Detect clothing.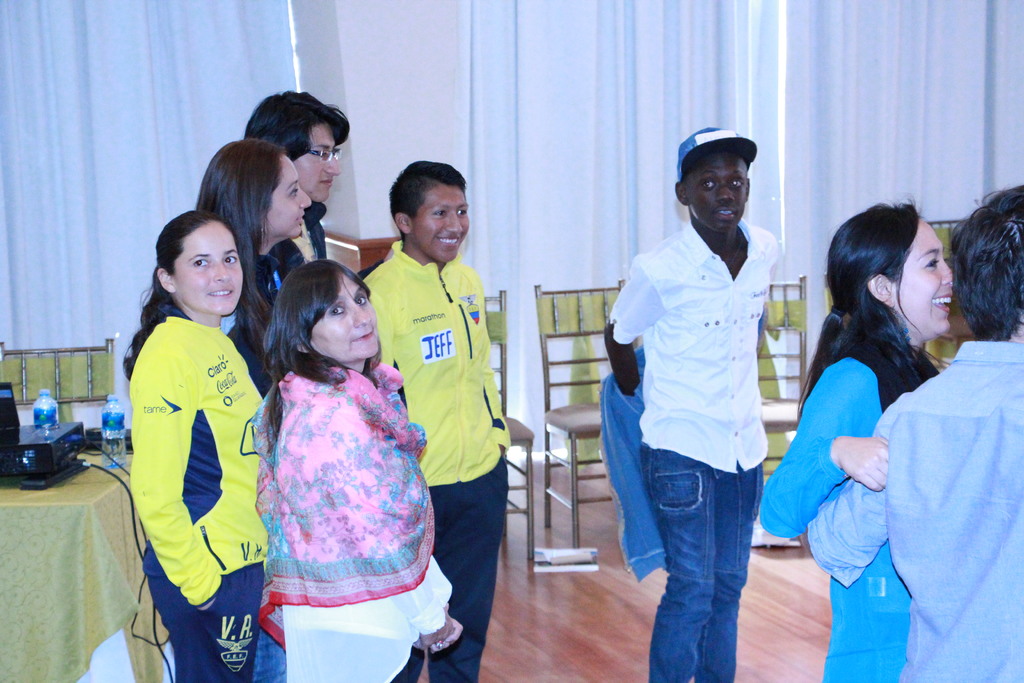
Detected at locate(609, 215, 780, 682).
